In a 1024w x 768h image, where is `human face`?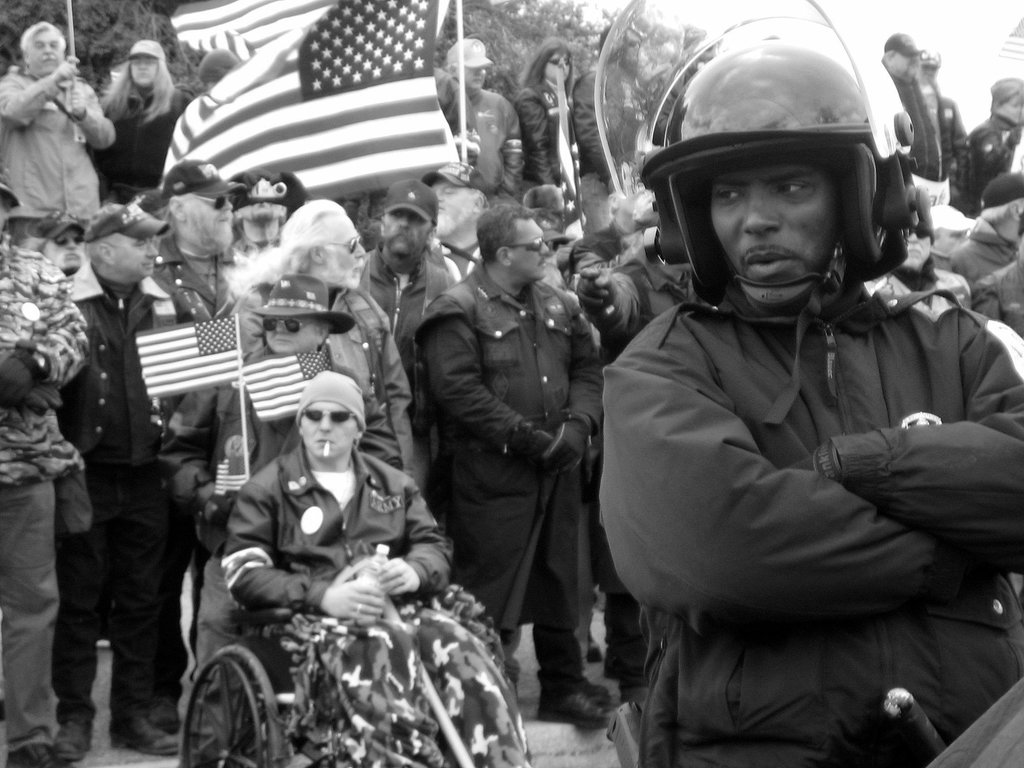
x1=717 y1=158 x2=835 y2=281.
